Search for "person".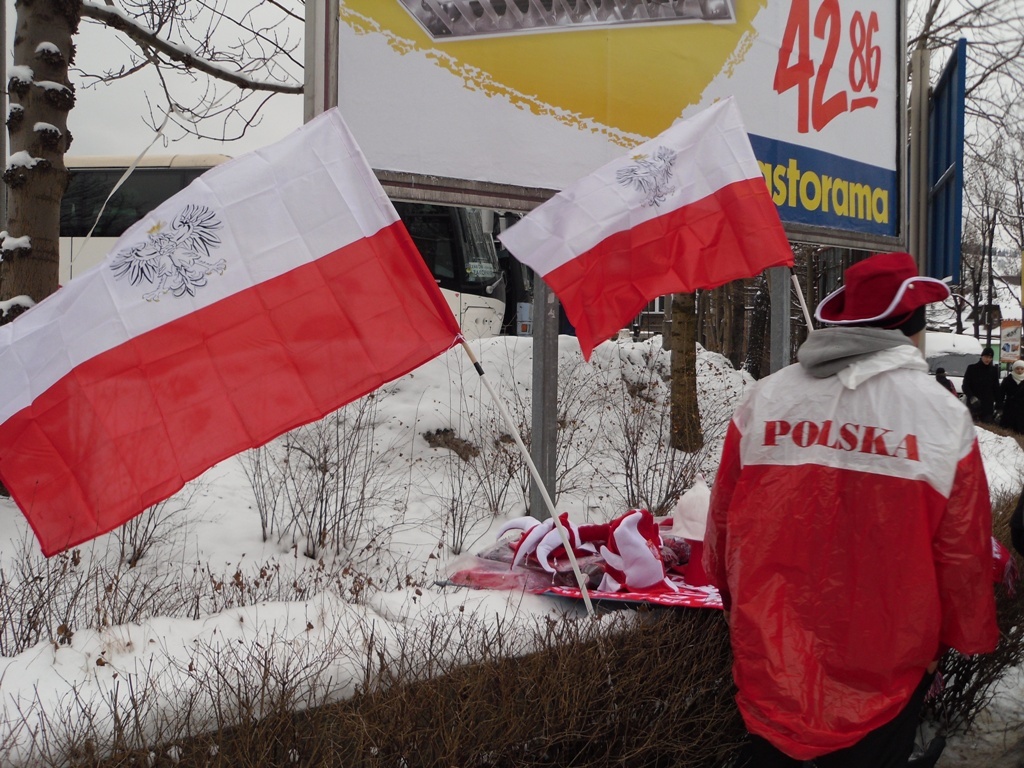
Found at 961 341 999 424.
